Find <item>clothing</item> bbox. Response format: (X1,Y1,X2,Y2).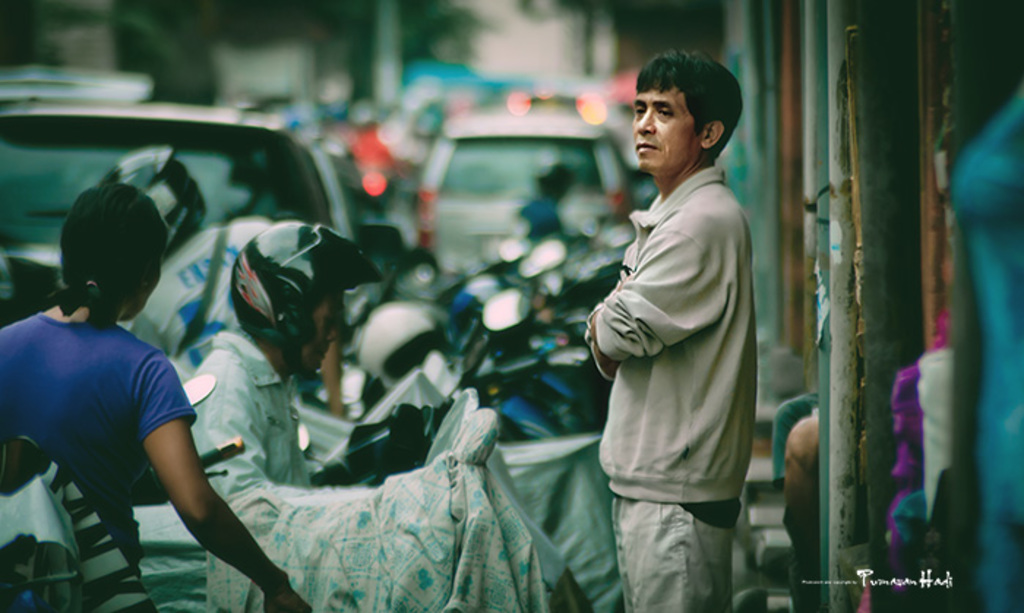
(0,309,197,576).
